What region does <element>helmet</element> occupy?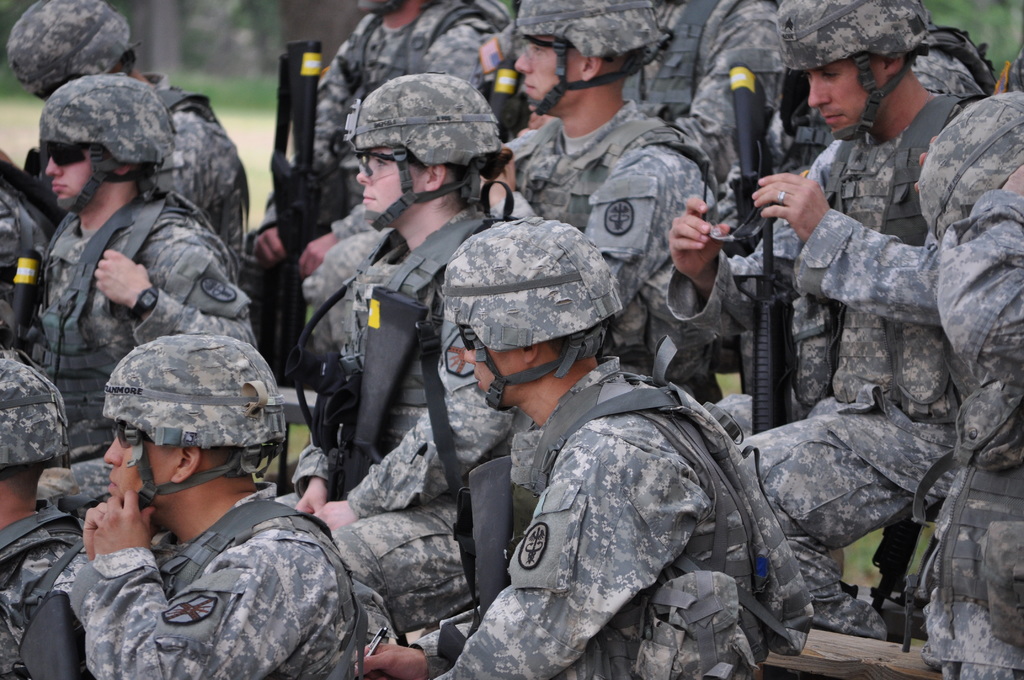
crop(337, 70, 508, 220).
